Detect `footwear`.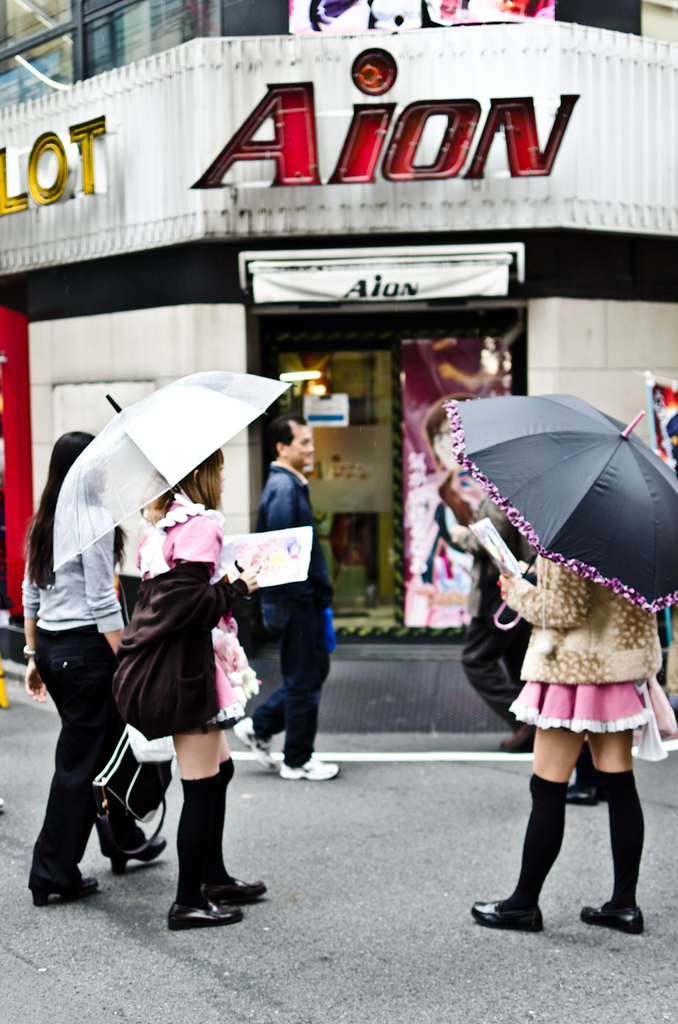
Detected at 470:898:547:933.
